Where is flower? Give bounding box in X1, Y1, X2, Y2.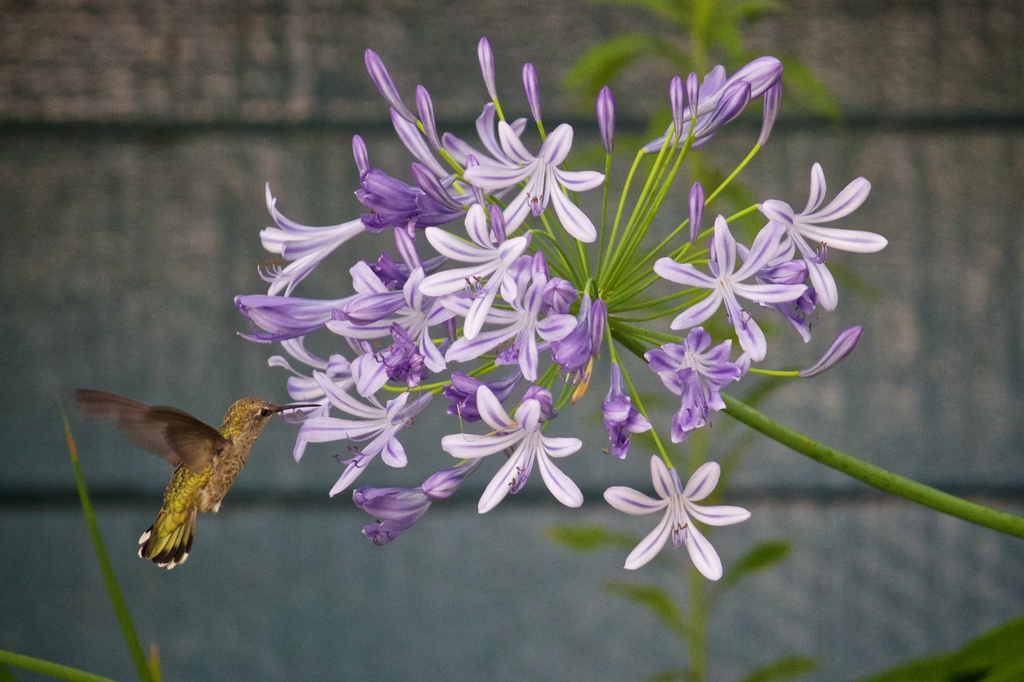
614, 447, 748, 588.
